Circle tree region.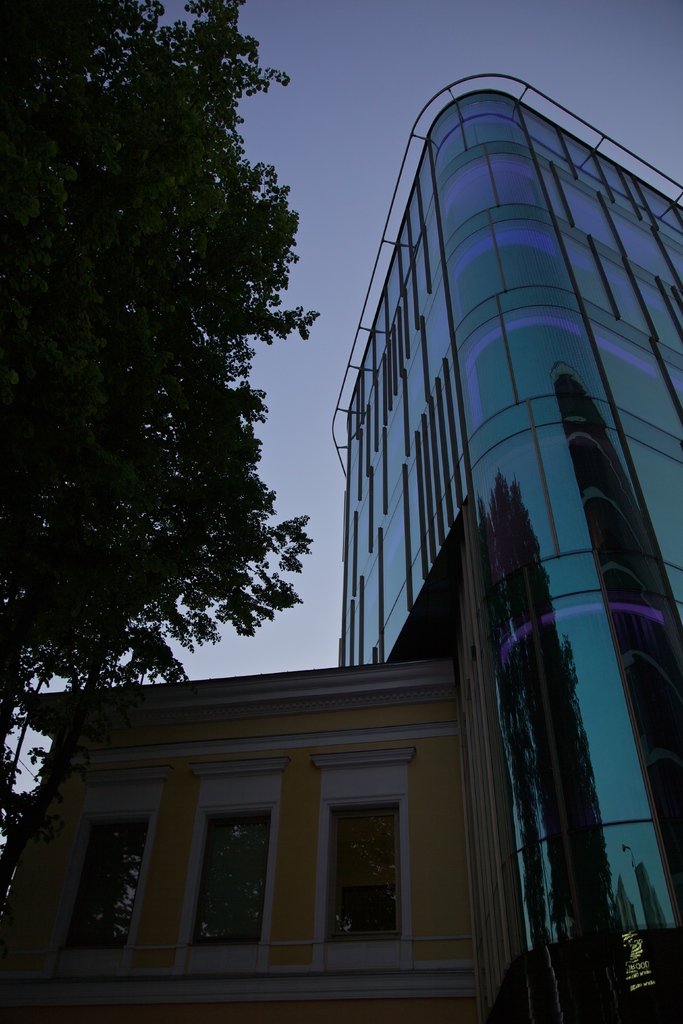
Region: {"left": 0, "top": 0, "right": 331, "bottom": 833}.
